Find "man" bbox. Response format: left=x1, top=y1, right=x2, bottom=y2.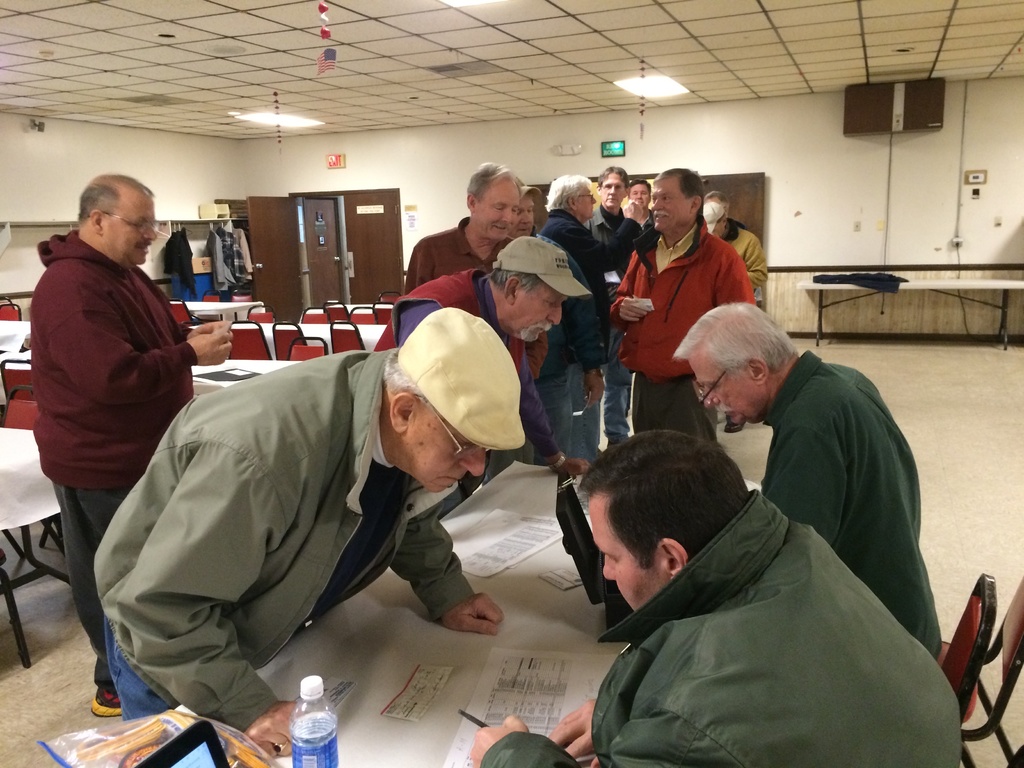
left=404, top=162, right=523, bottom=298.
